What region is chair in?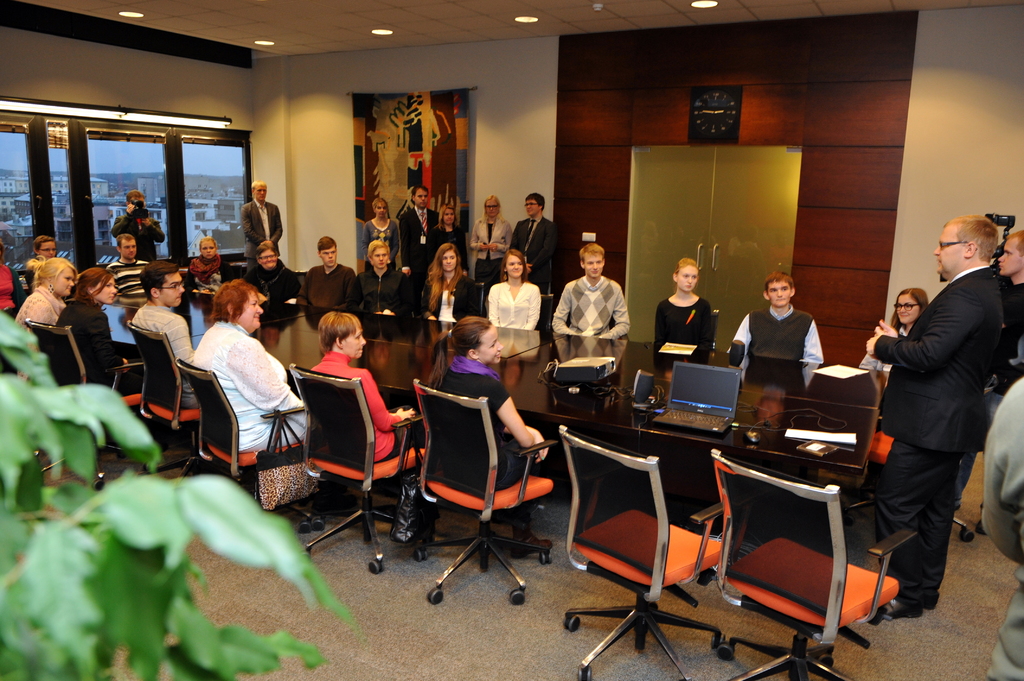
bbox(474, 279, 484, 314).
